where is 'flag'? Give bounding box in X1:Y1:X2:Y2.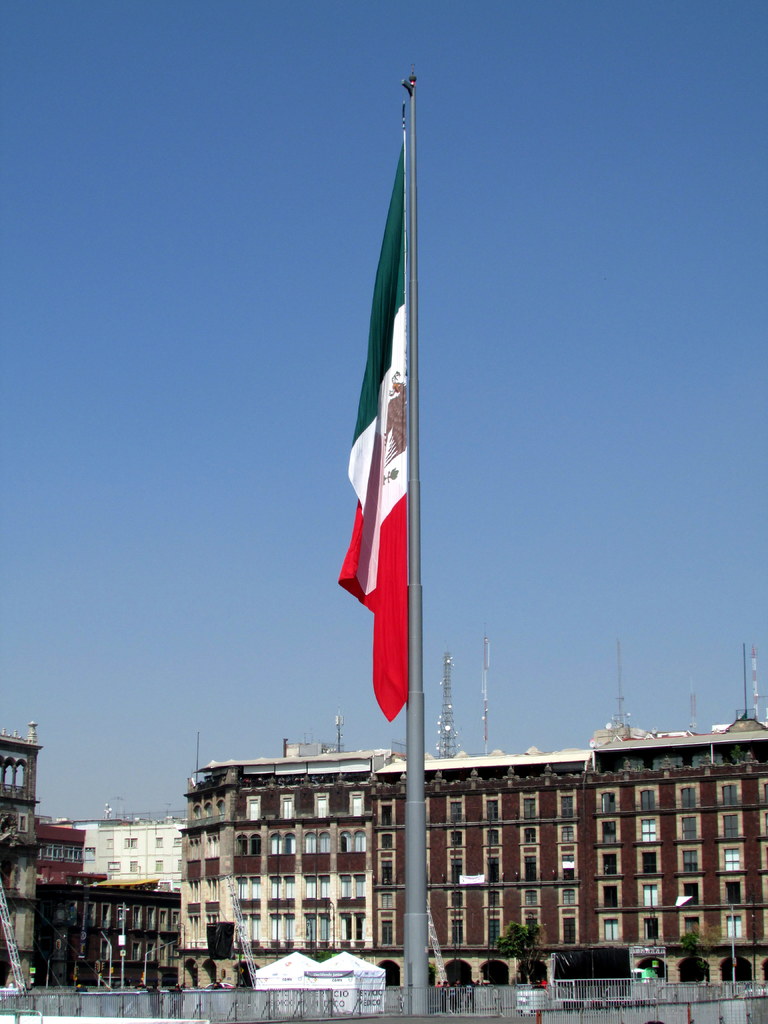
324:220:430:751.
